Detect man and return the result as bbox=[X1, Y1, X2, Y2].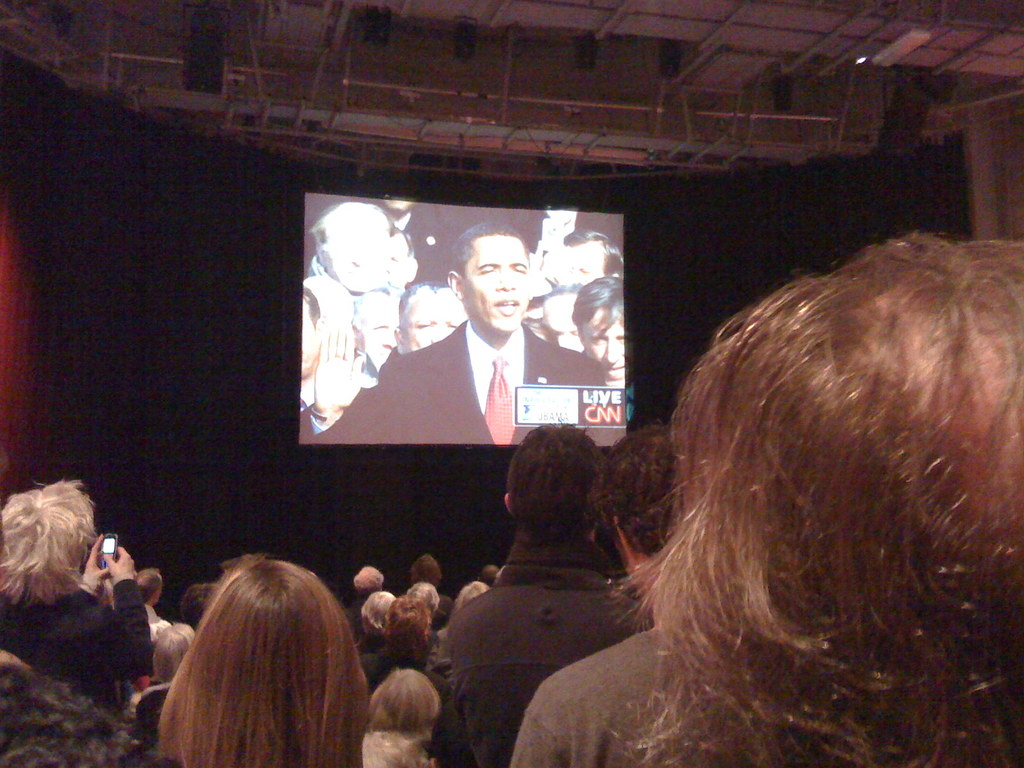
bbox=[356, 591, 395, 645].
